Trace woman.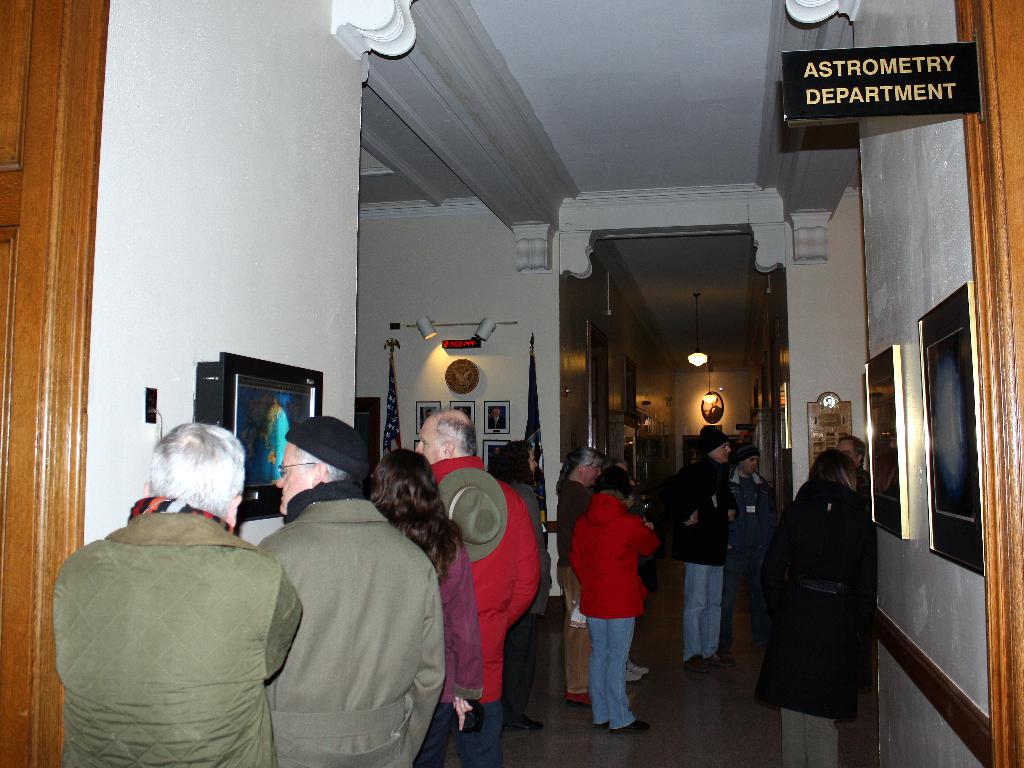
Traced to left=564, top=473, right=655, bottom=735.
